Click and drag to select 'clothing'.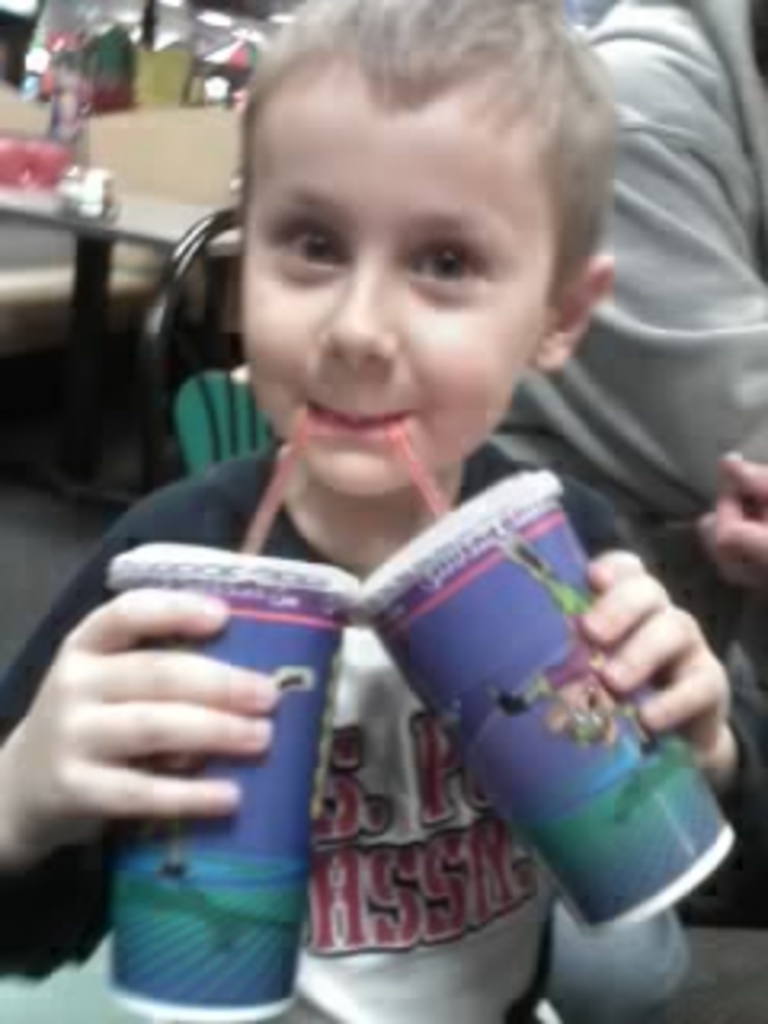
Selection: 579, 0, 765, 544.
